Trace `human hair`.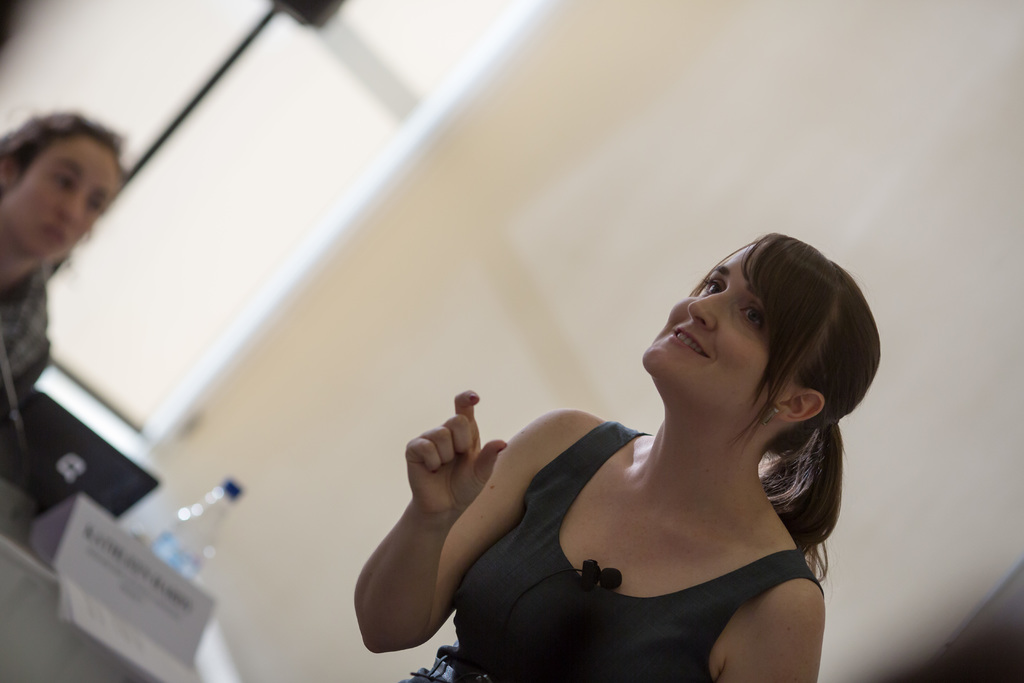
Traced to <region>0, 101, 136, 281</region>.
